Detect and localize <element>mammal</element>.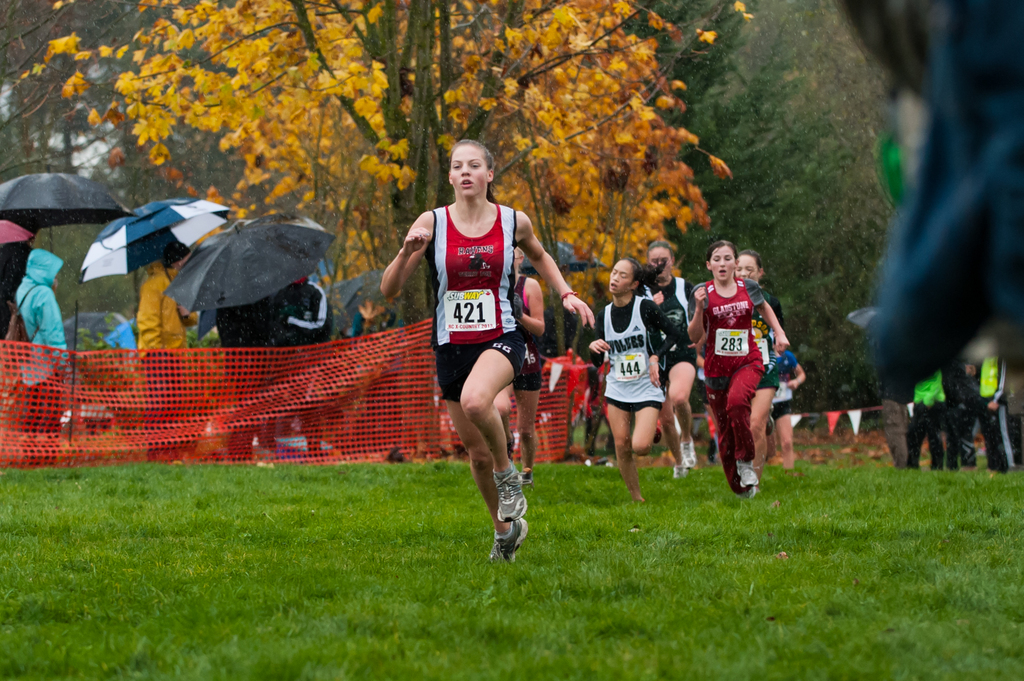
Localized at {"left": 0, "top": 240, "right": 30, "bottom": 339}.
